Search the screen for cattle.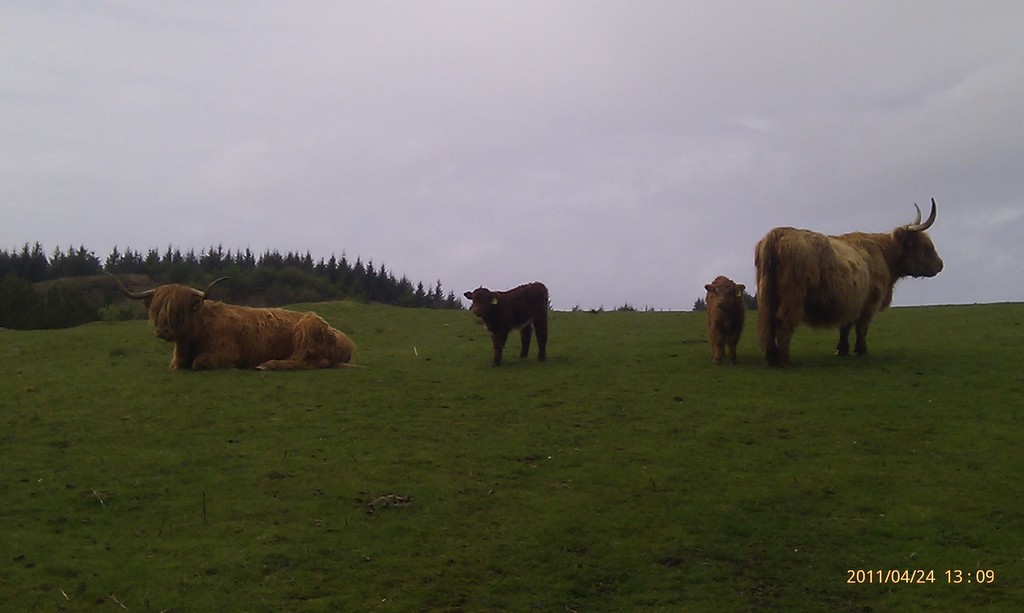
Found at box(108, 272, 359, 373).
